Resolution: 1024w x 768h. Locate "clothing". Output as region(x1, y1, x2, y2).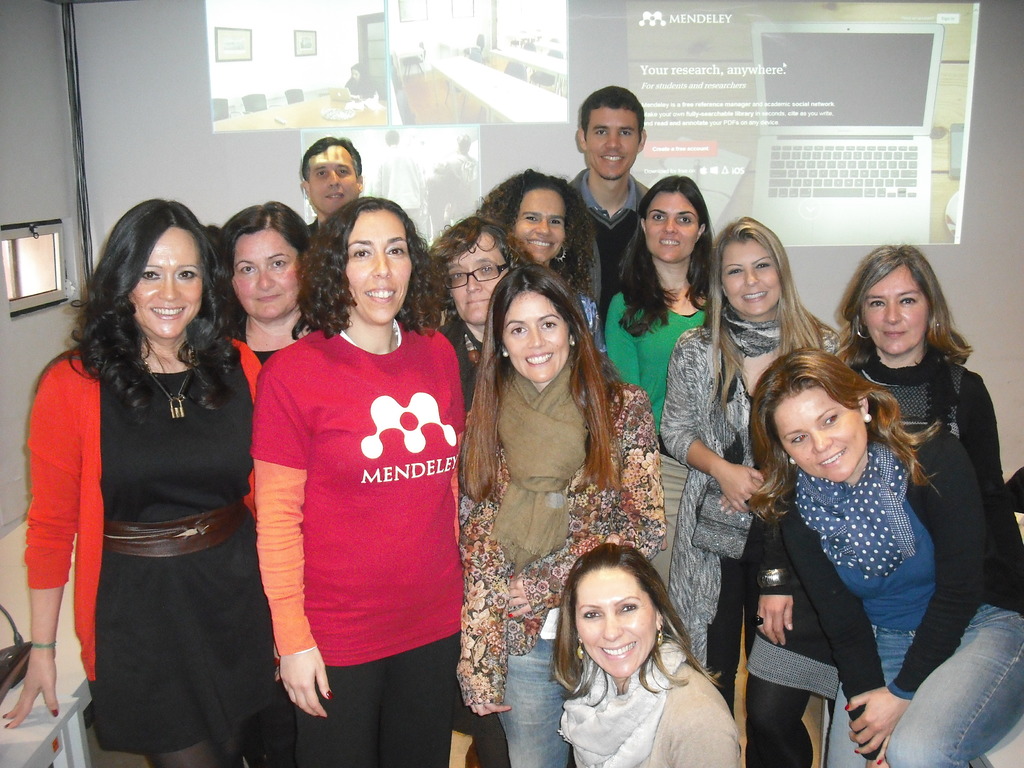
region(568, 171, 646, 310).
